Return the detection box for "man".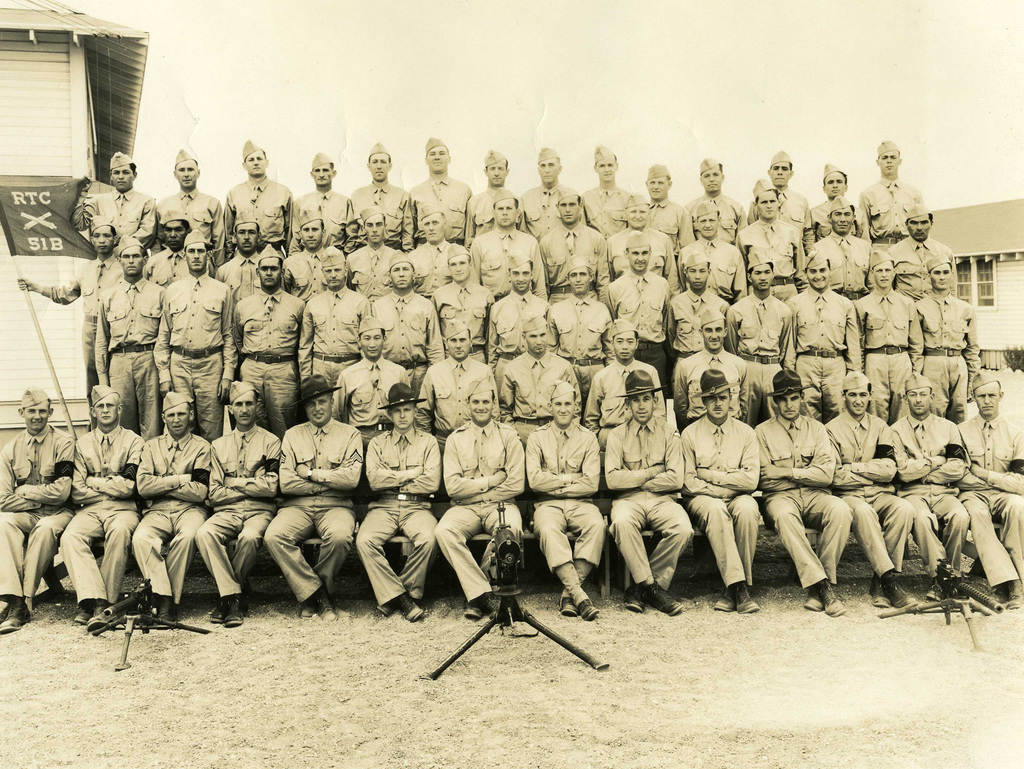
BBox(535, 187, 605, 295).
